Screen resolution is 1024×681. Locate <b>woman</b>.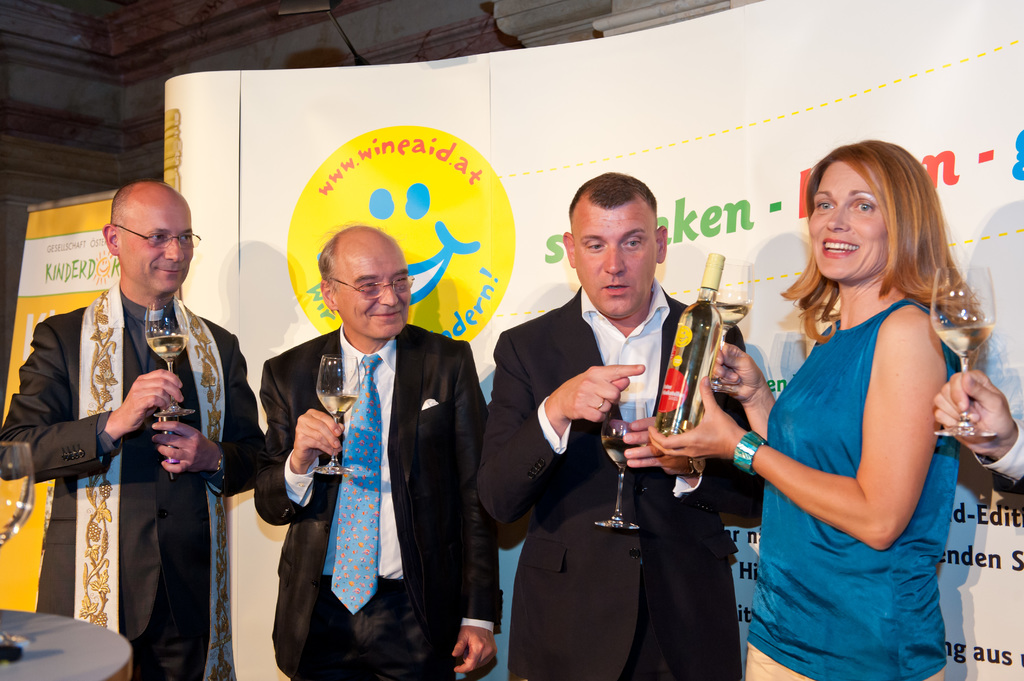
736, 134, 1000, 679.
